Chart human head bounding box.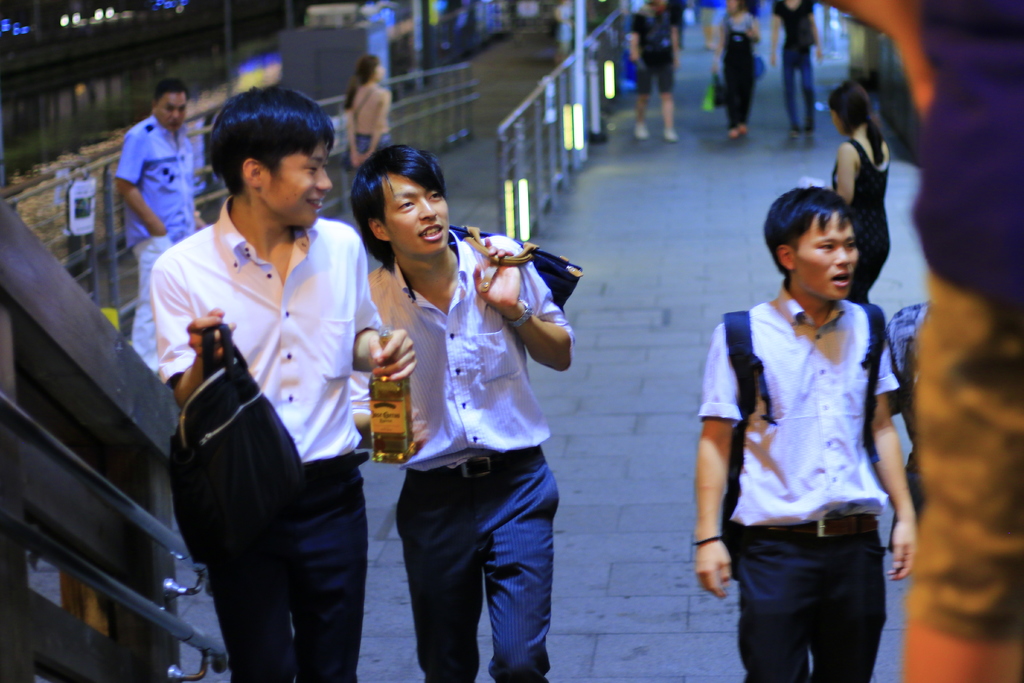
Charted: region(344, 132, 456, 256).
